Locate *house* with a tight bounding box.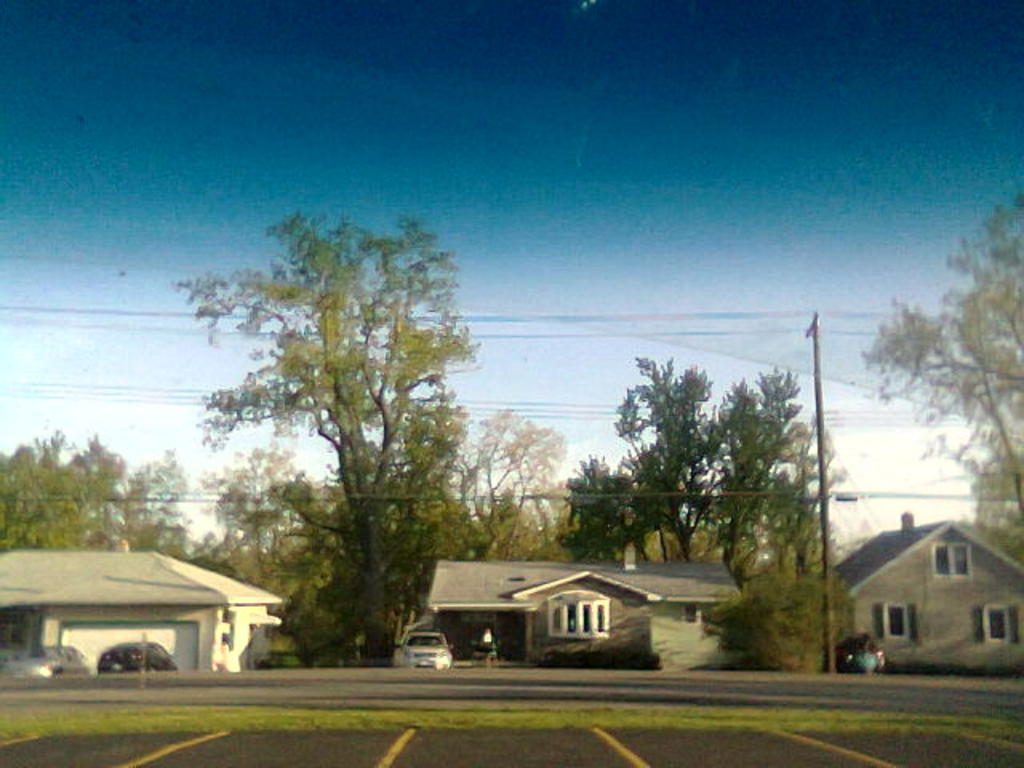
bbox=[413, 562, 742, 675].
